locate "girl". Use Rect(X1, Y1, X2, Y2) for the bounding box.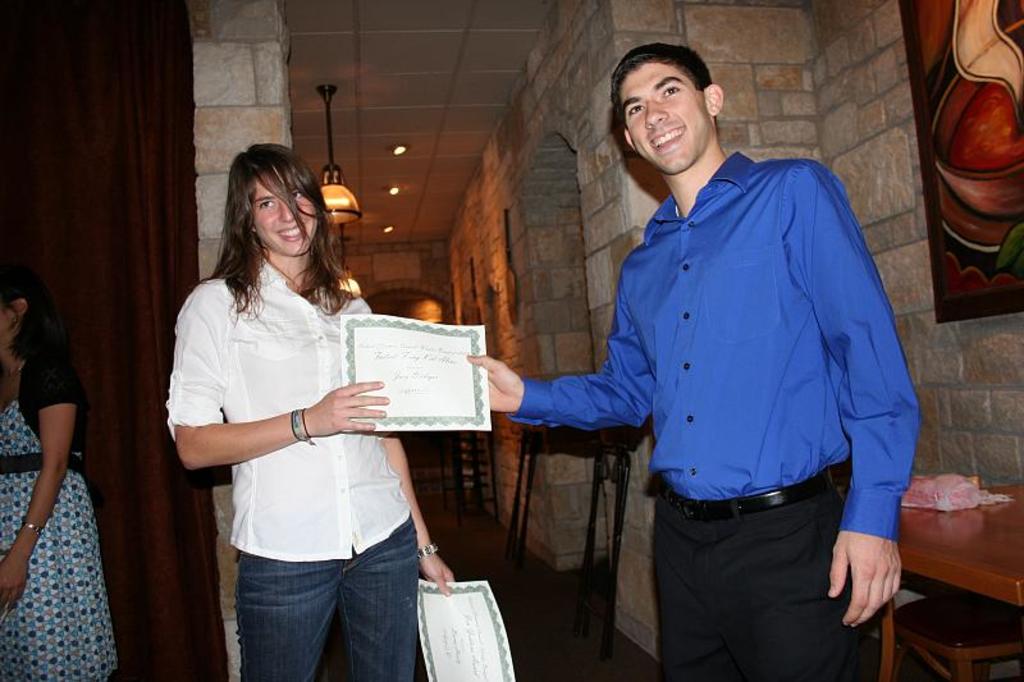
Rect(0, 257, 125, 681).
